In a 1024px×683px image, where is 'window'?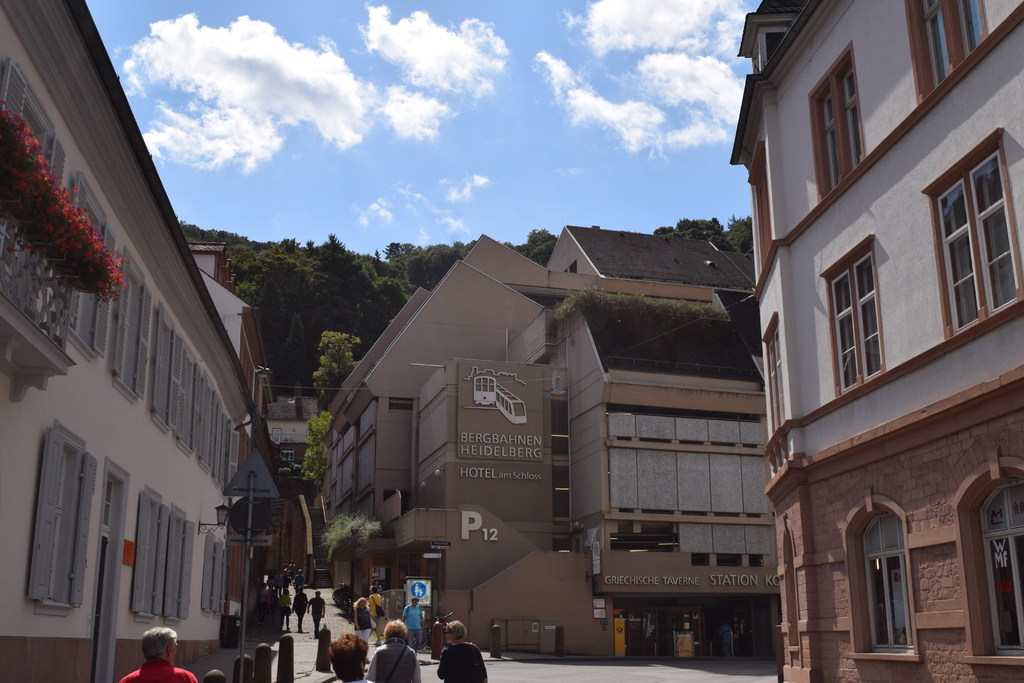
rect(824, 243, 886, 388).
